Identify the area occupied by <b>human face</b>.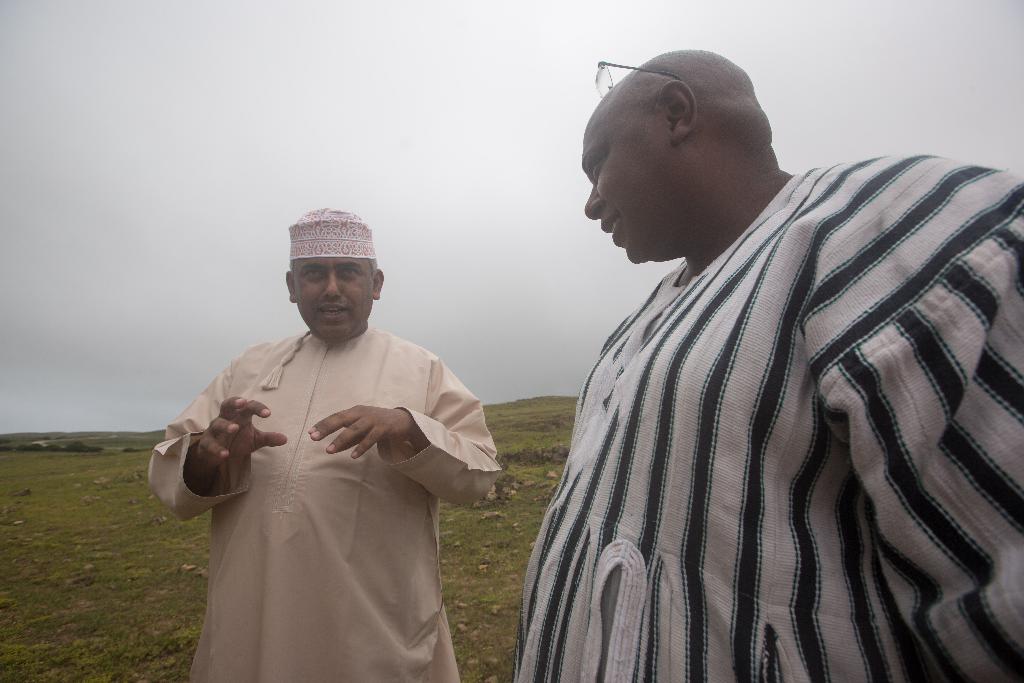
Area: detection(293, 255, 372, 344).
